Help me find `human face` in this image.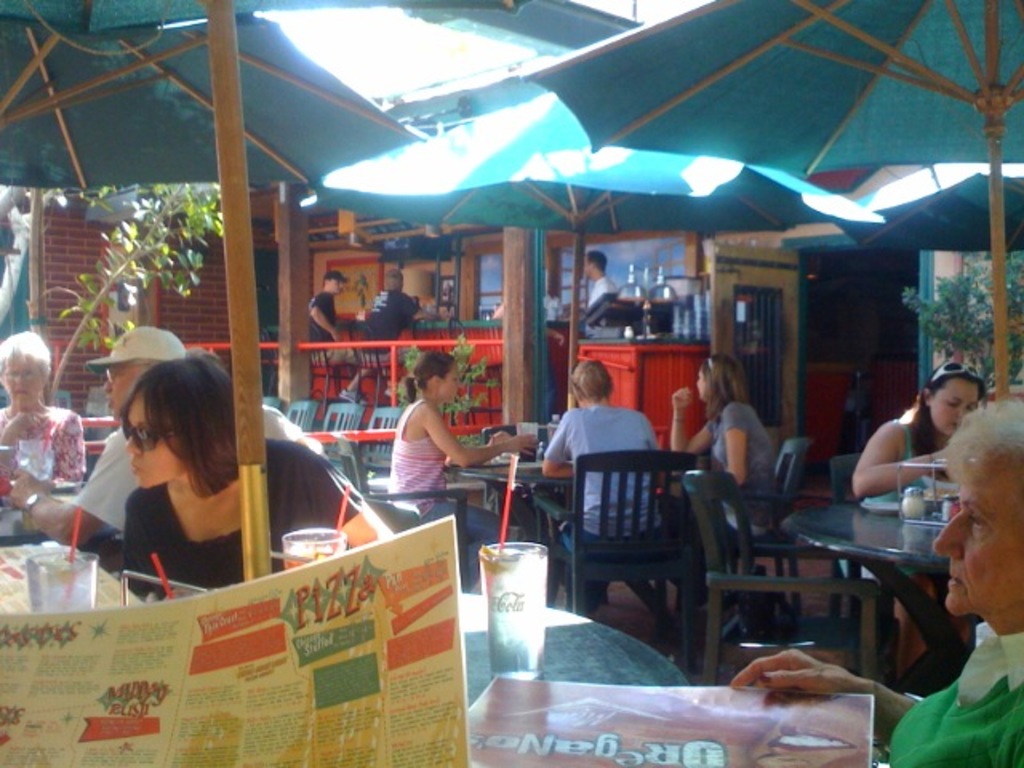
Found it: 104:365:141:411.
